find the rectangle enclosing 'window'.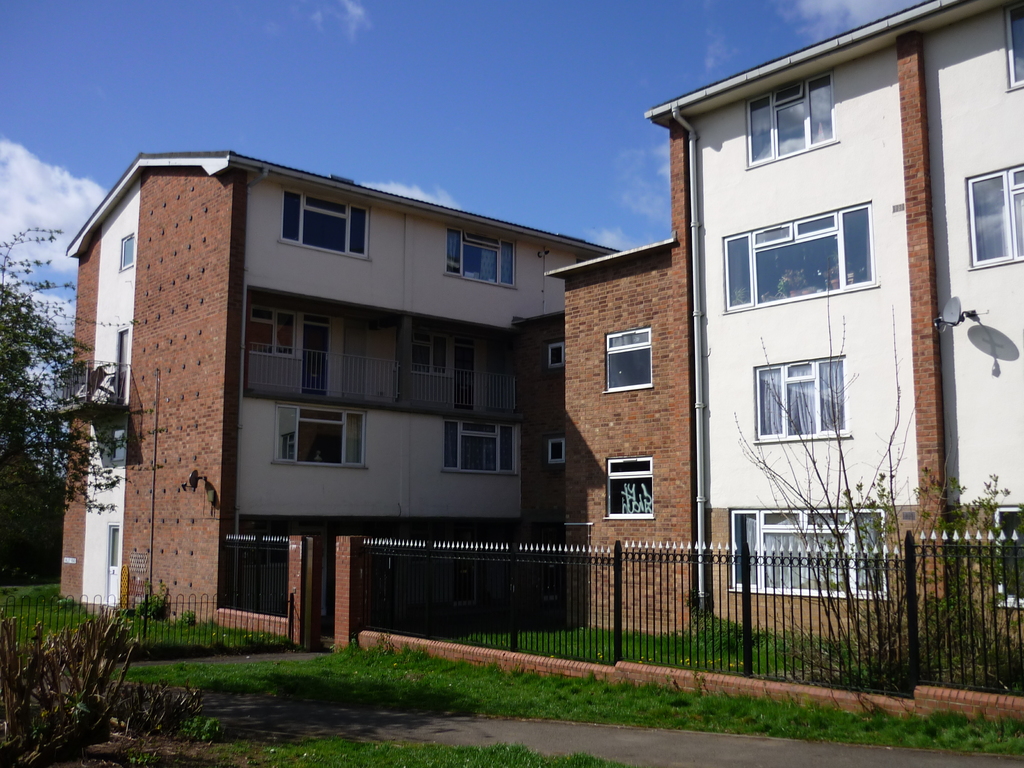
276/189/364/262.
